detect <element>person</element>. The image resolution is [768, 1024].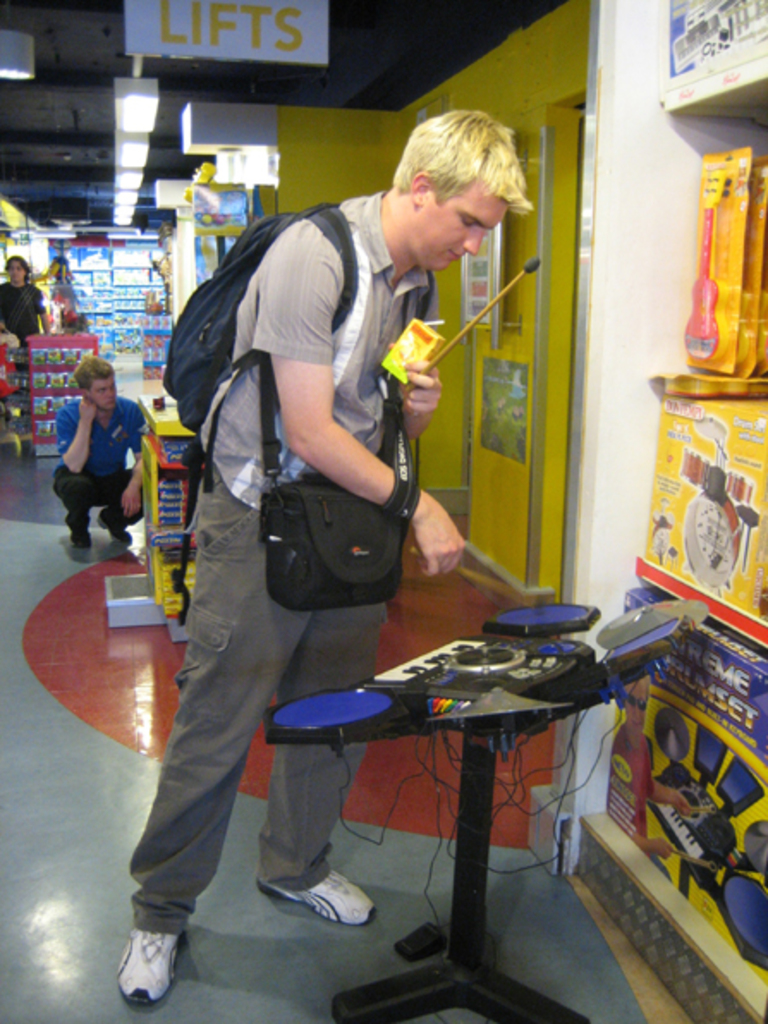
{"left": 0, "top": 258, "right": 62, "bottom": 419}.
